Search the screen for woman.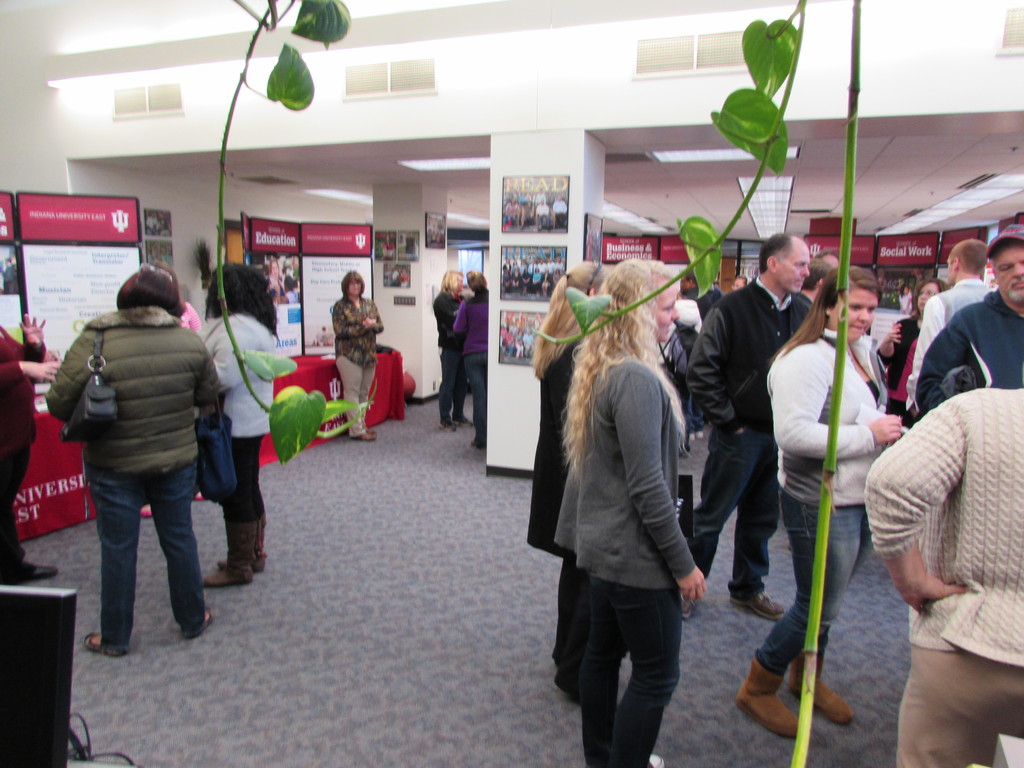
Found at {"x1": 454, "y1": 265, "x2": 488, "y2": 449}.
